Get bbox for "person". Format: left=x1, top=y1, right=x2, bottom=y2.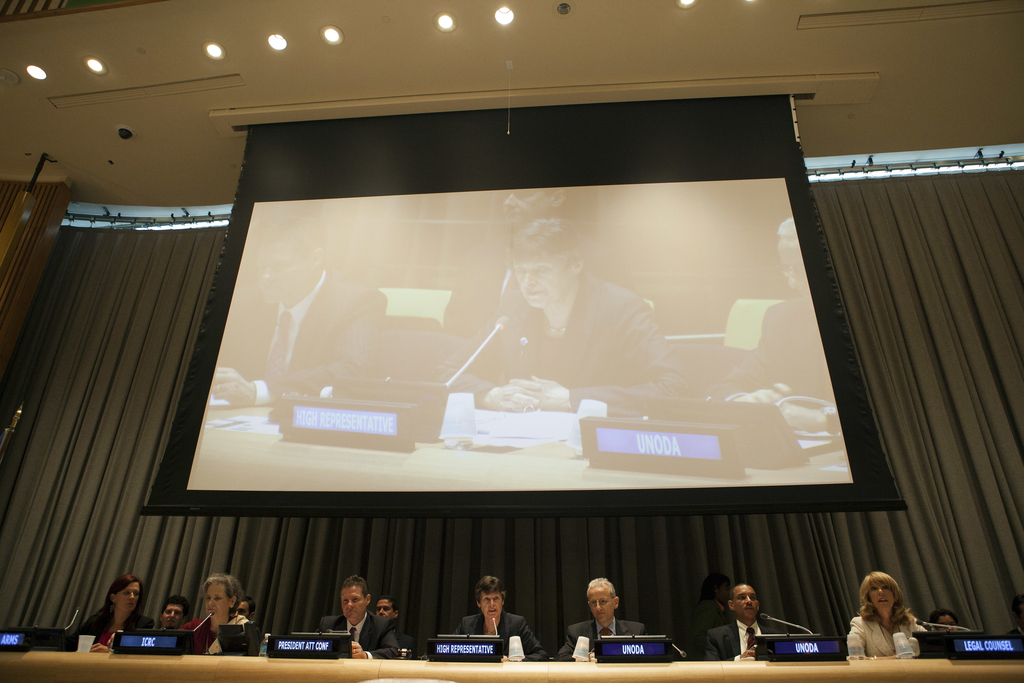
left=201, top=571, right=246, bottom=655.
